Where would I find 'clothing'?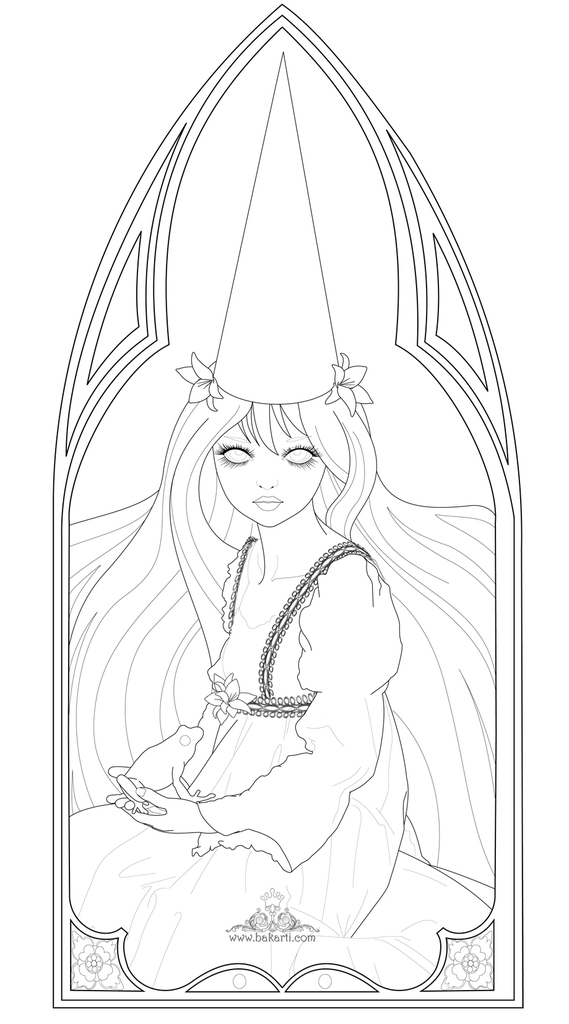
At select_region(66, 540, 495, 995).
